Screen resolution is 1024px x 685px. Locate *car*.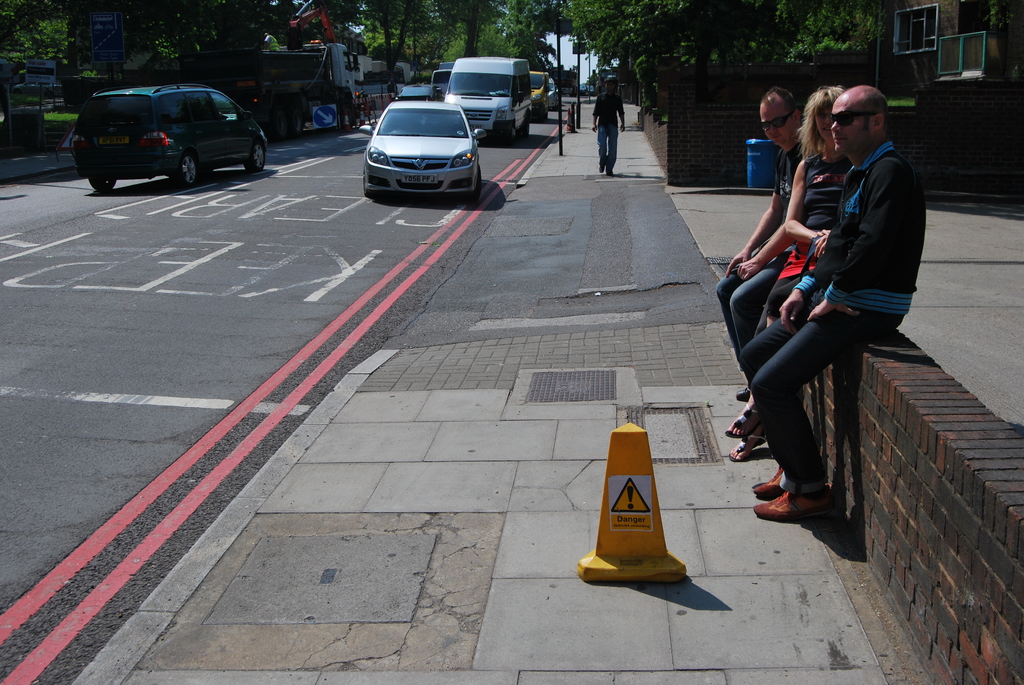
(547,77,559,109).
